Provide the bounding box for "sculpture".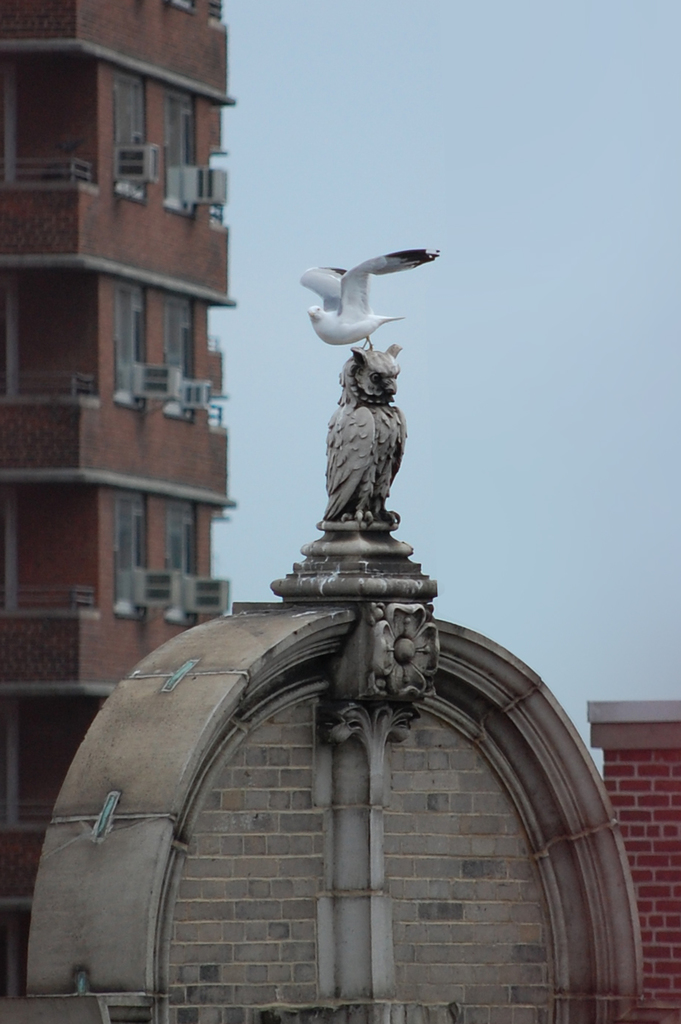
(367, 594, 438, 708).
